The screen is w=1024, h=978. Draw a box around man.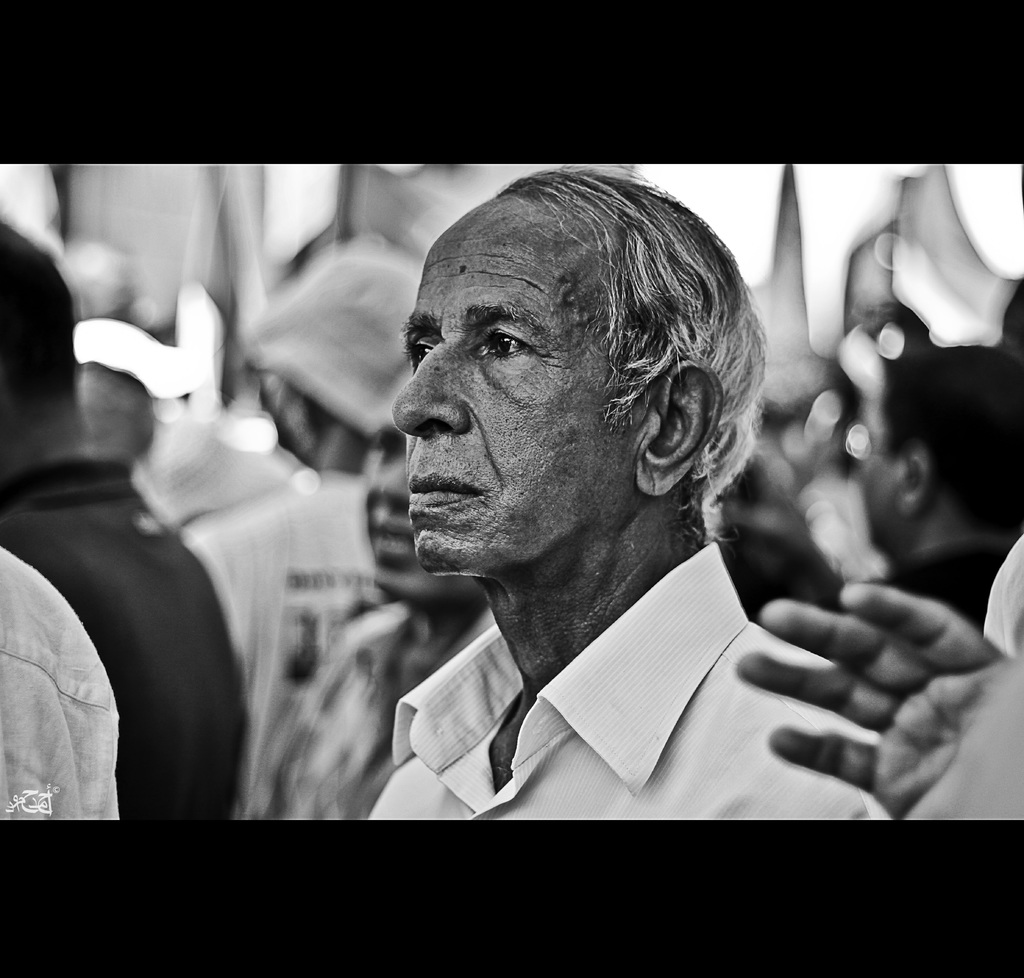
{"x1": 0, "y1": 218, "x2": 252, "y2": 824}.
